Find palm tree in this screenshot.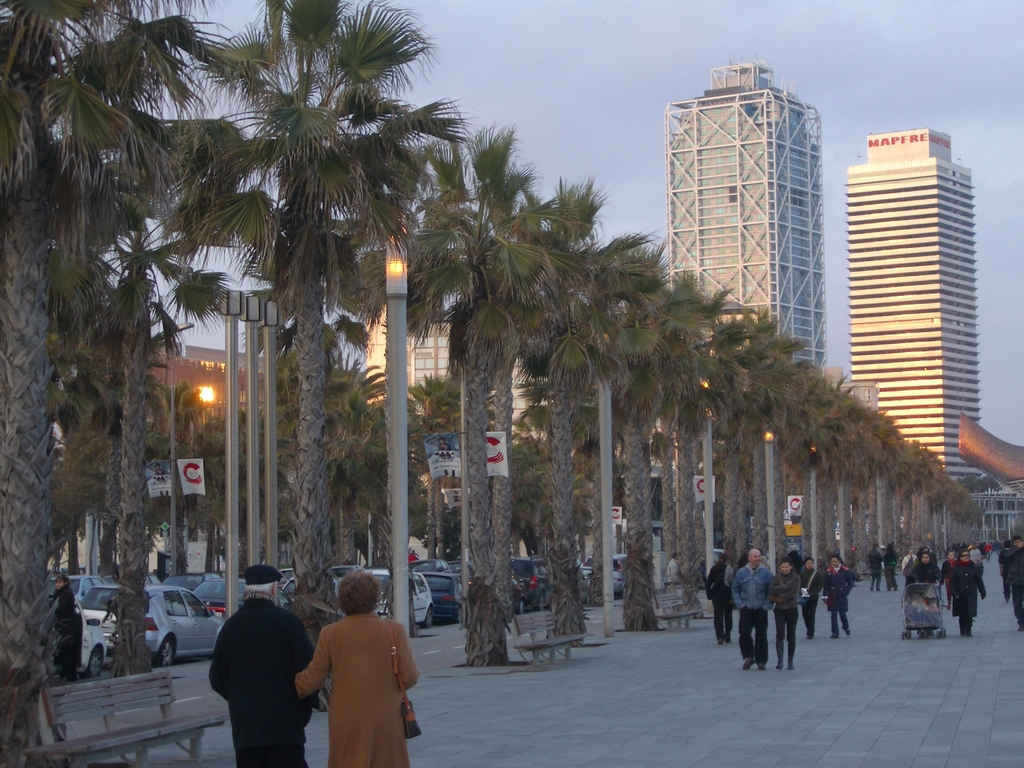
The bounding box for palm tree is bbox=[412, 124, 544, 639].
